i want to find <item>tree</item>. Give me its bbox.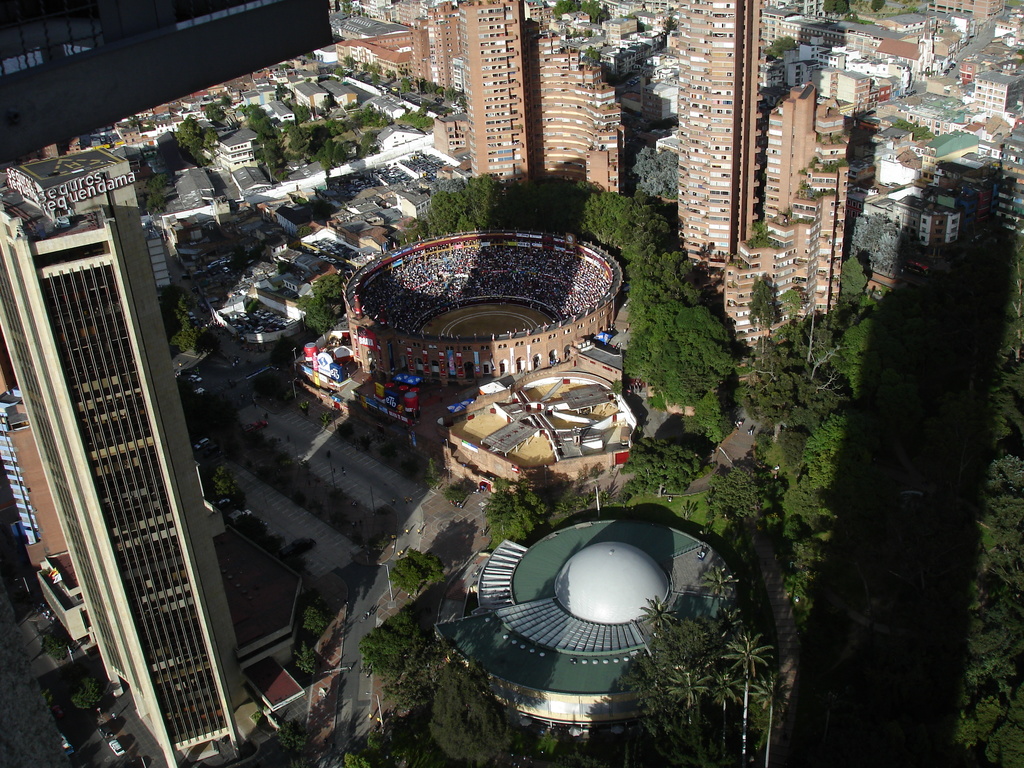
<box>748,653,793,767</box>.
